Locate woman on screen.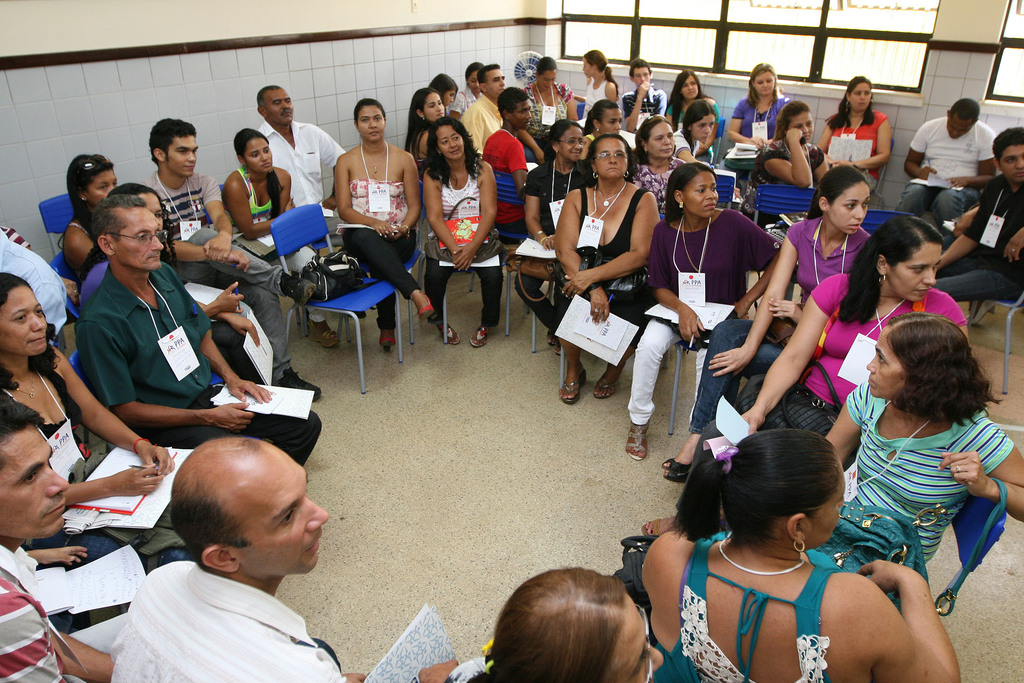
On screen at bbox(421, 115, 506, 352).
